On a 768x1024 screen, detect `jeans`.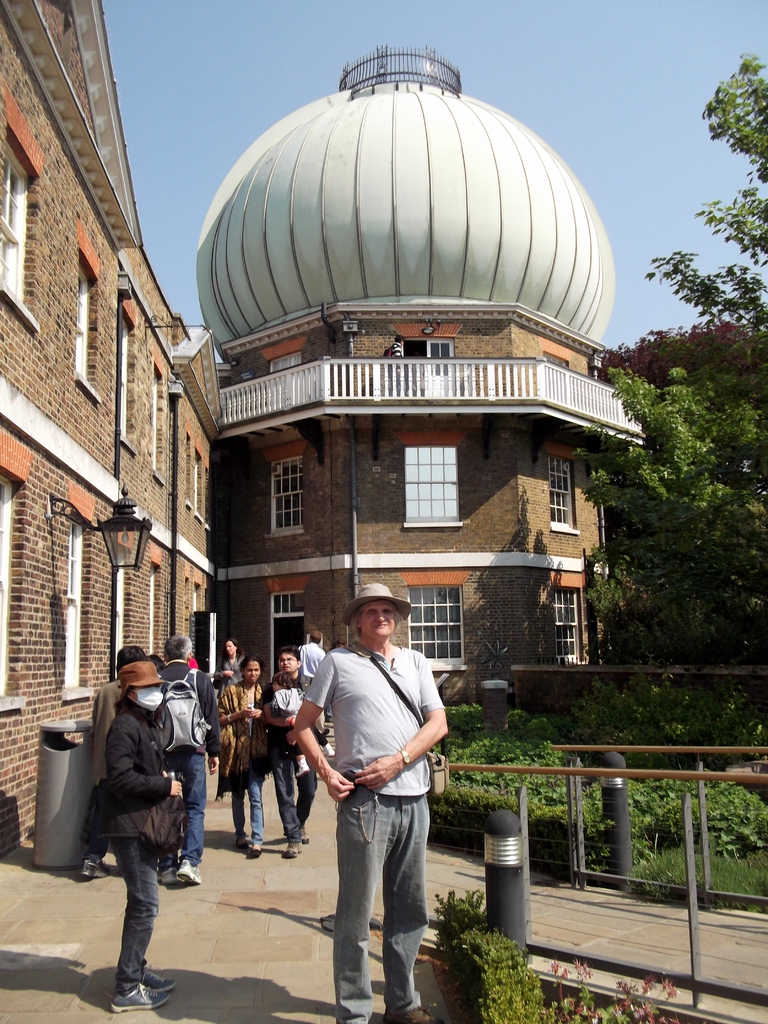
(left=171, top=753, right=200, bottom=867).
